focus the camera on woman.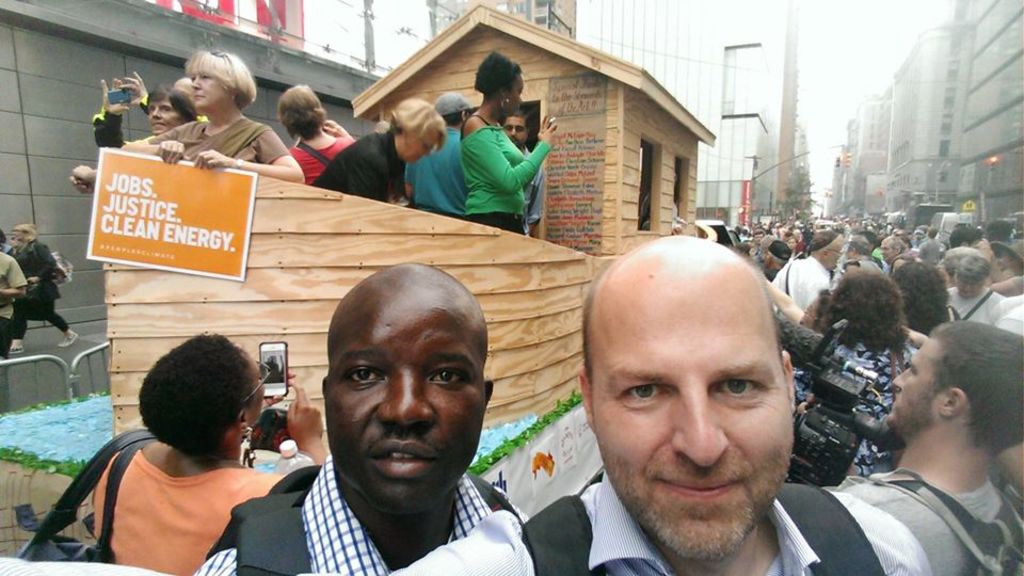
Focus region: 769 285 834 366.
